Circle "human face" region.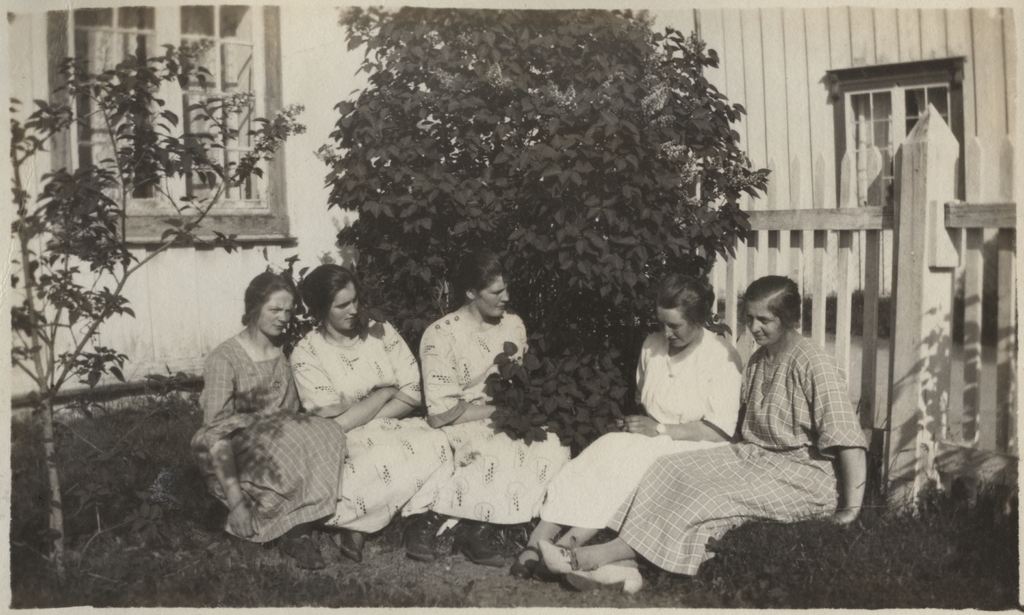
Region: (254, 288, 294, 339).
